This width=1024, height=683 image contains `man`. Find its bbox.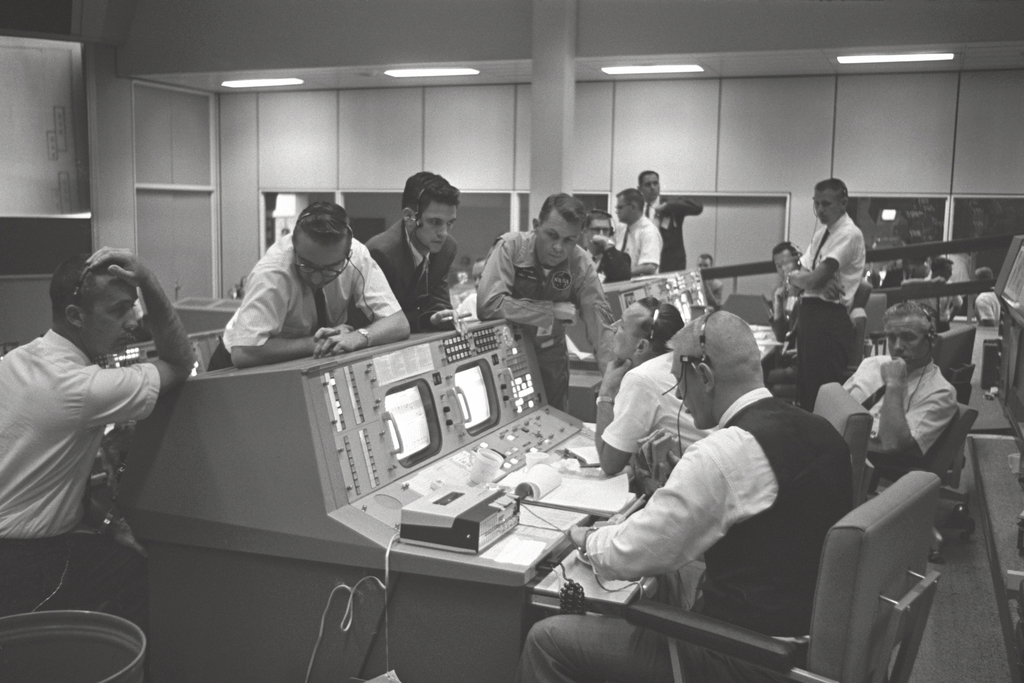
<region>615, 187, 660, 276</region>.
